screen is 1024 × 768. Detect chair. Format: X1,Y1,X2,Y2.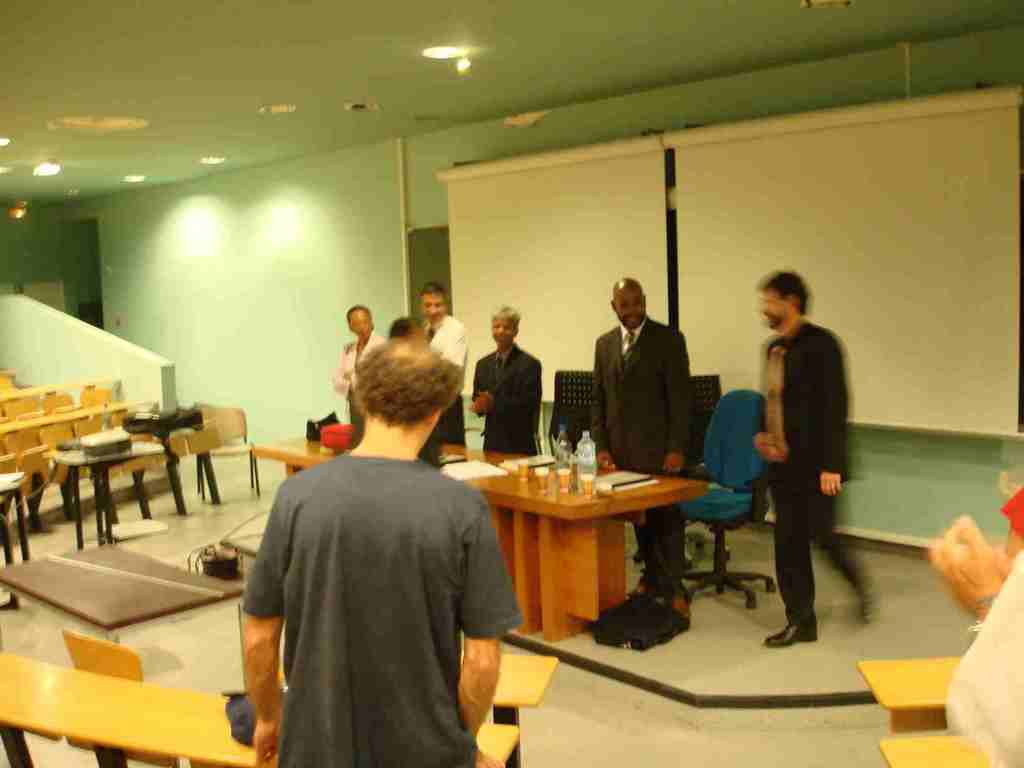
42,426,95,520.
